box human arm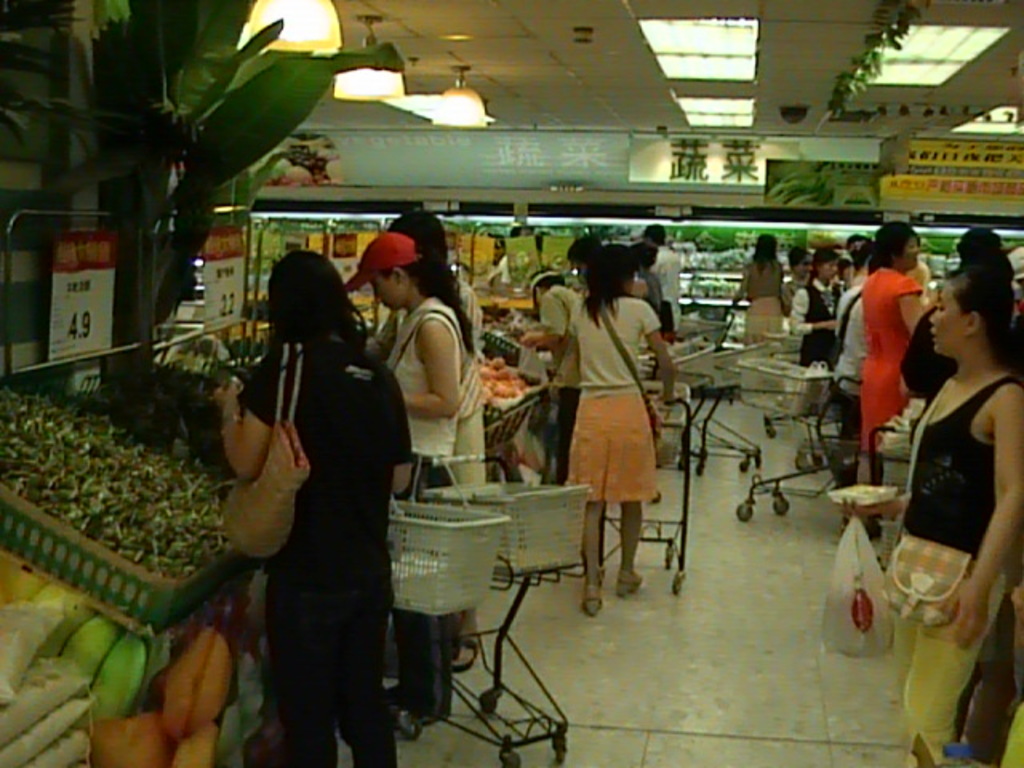
389 314 467 438
